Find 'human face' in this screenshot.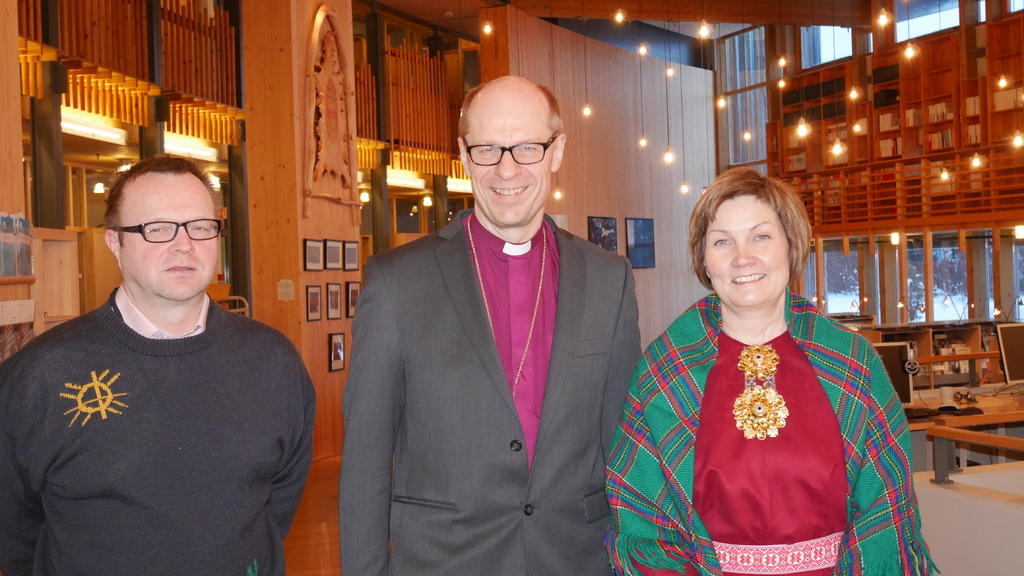
The bounding box for 'human face' is (120, 172, 215, 300).
